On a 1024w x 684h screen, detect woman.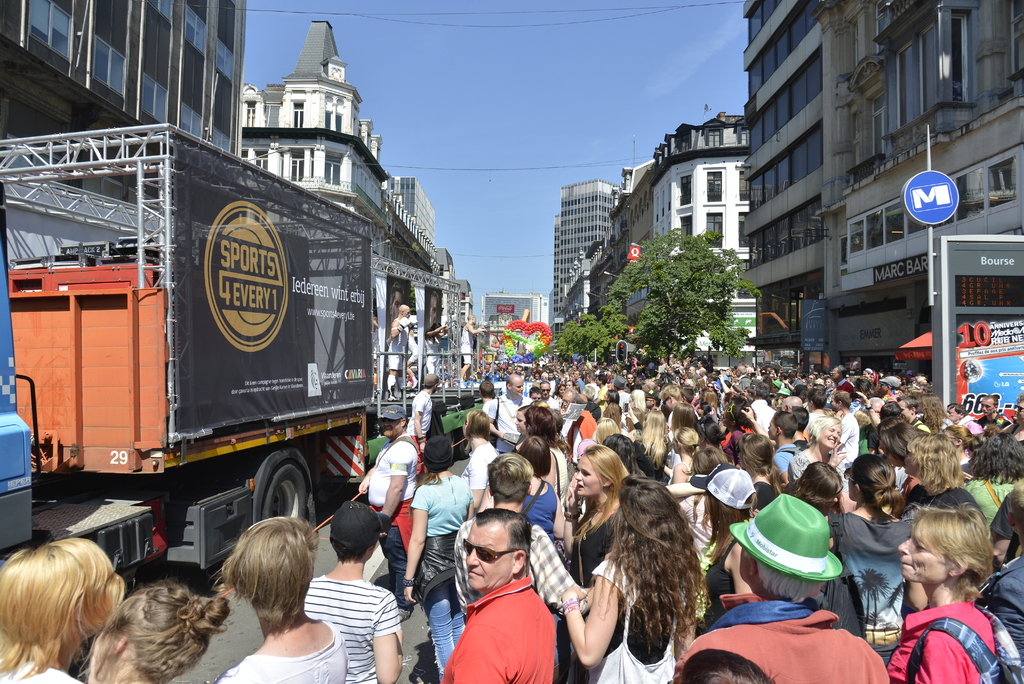
{"x1": 921, "y1": 396, "x2": 951, "y2": 436}.
